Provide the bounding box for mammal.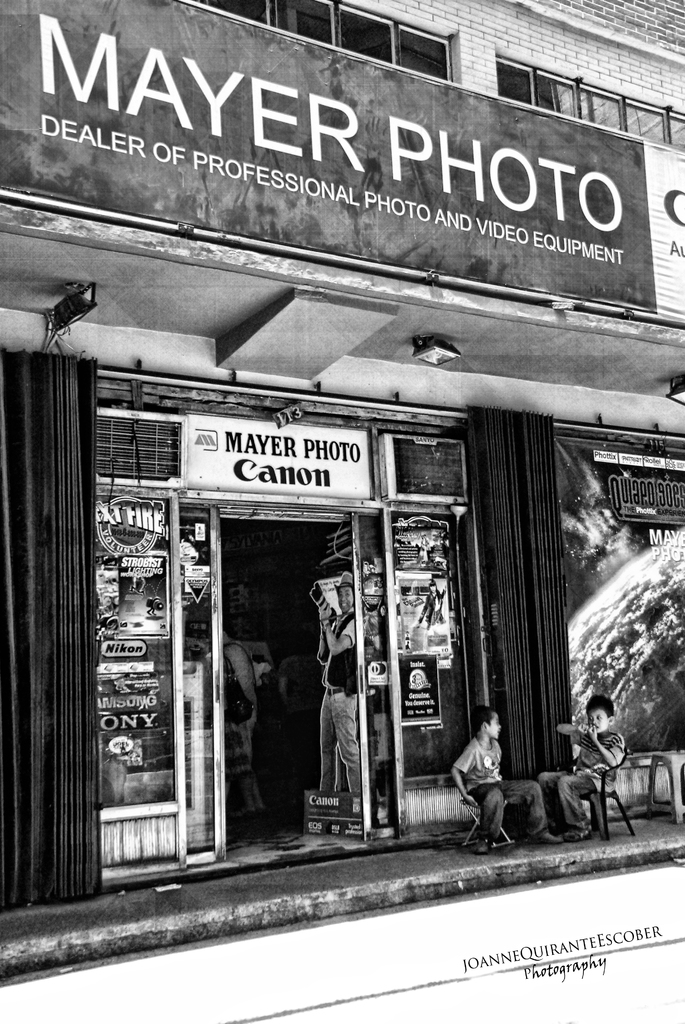
{"x1": 414, "y1": 580, "x2": 449, "y2": 627}.
